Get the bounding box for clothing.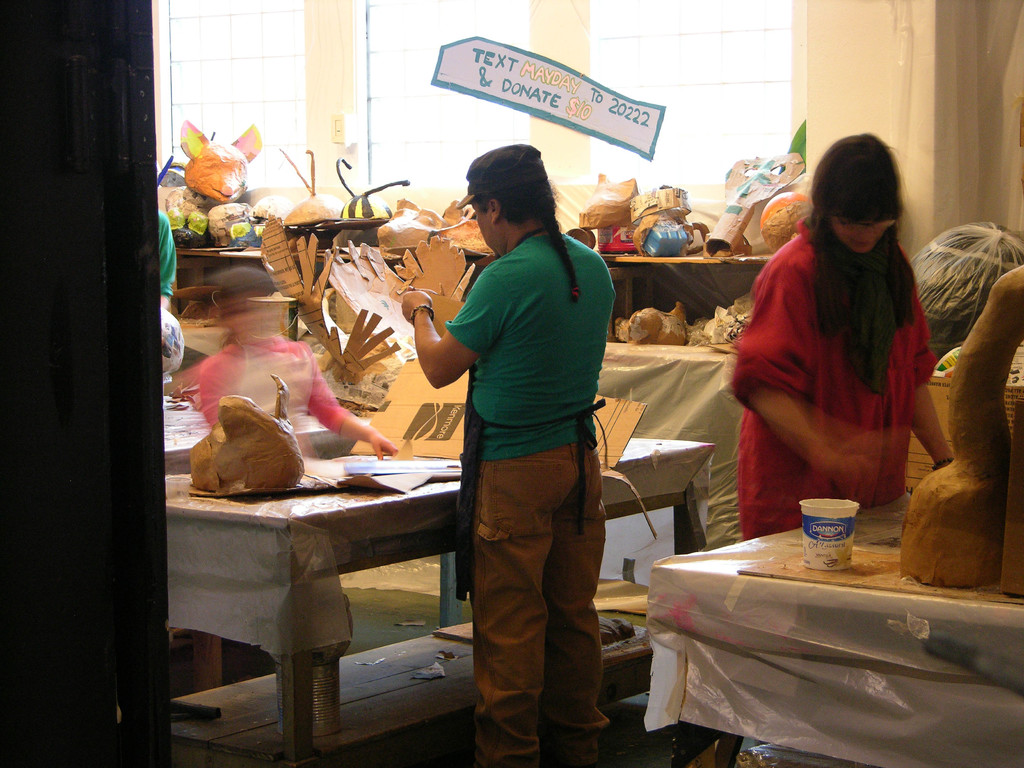
bbox=(447, 236, 626, 767).
